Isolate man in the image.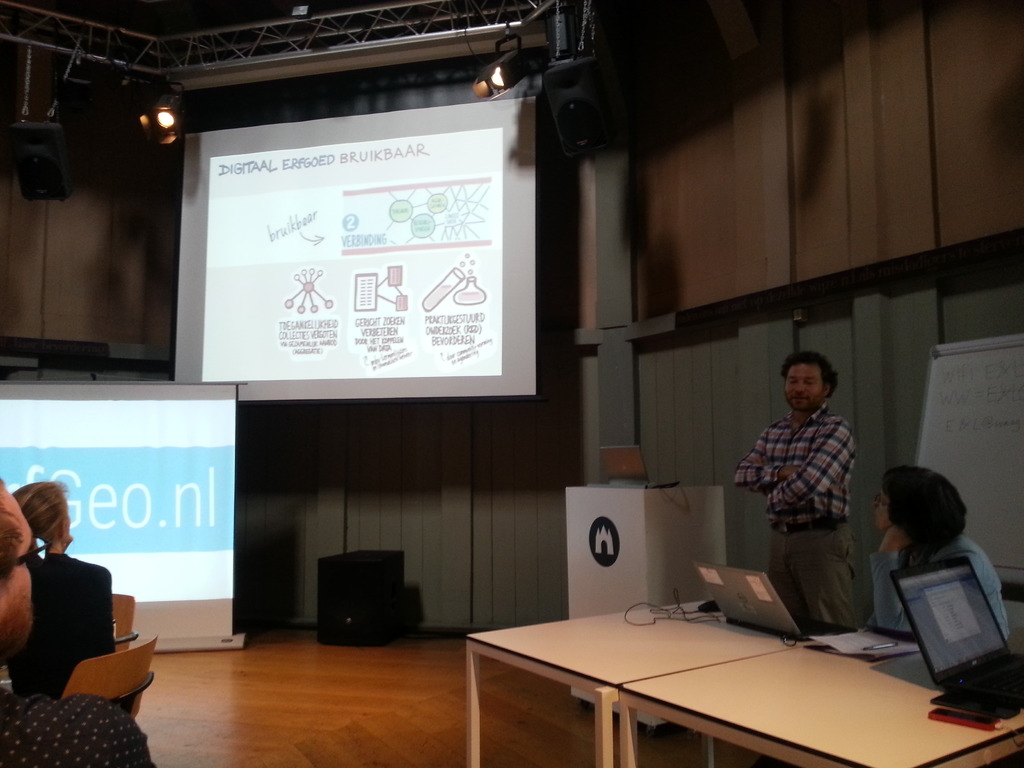
Isolated region: (0,474,154,767).
